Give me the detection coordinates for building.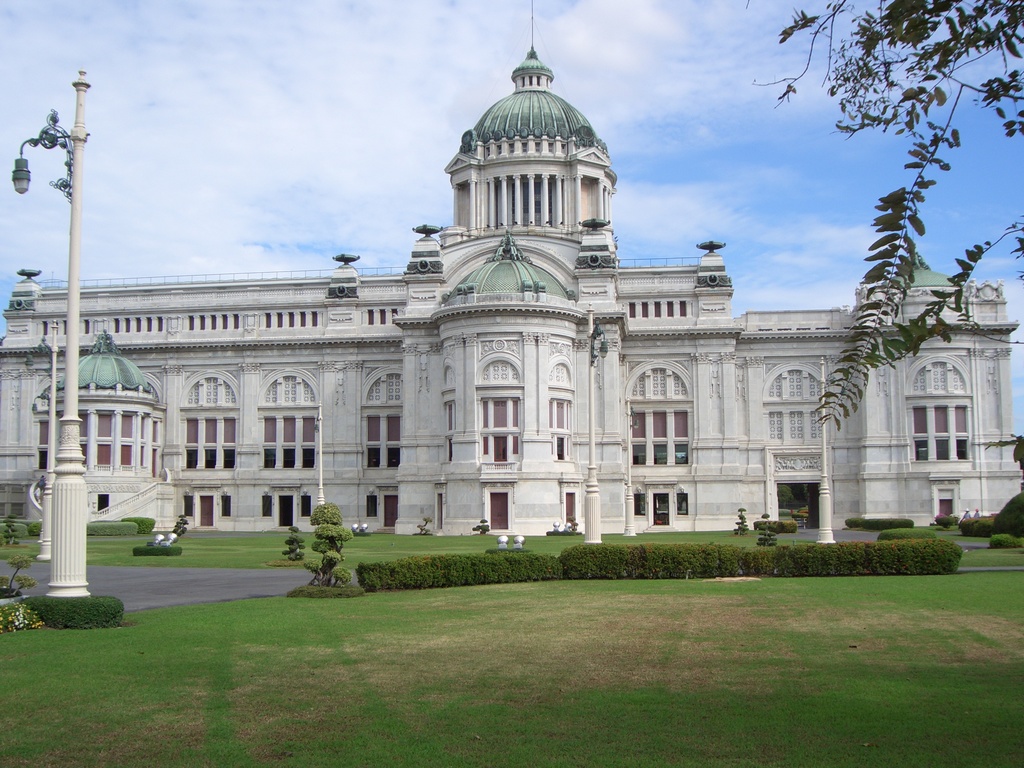
(0,0,1023,558).
